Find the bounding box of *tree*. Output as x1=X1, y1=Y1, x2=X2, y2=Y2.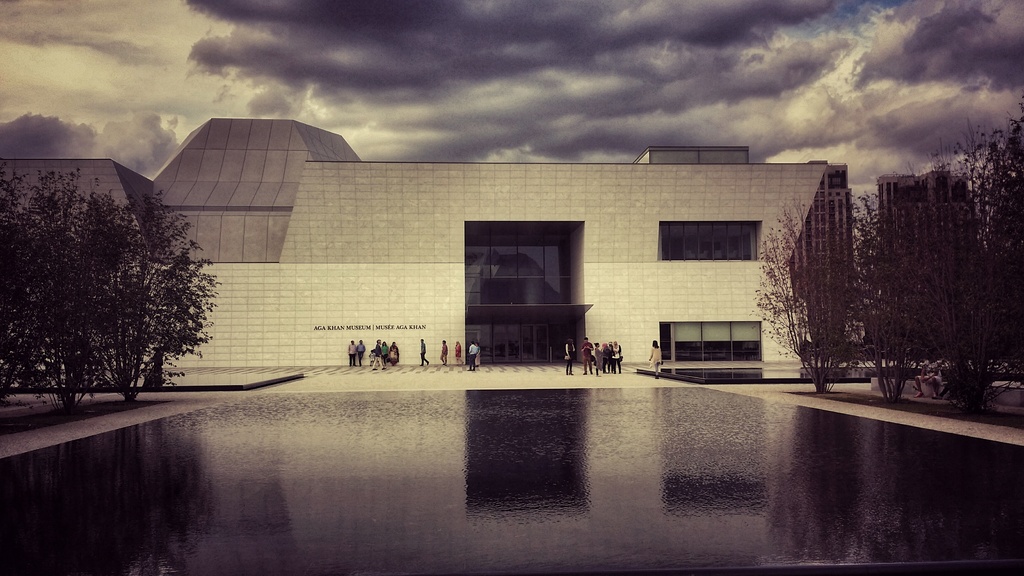
x1=913, y1=106, x2=1023, y2=406.
